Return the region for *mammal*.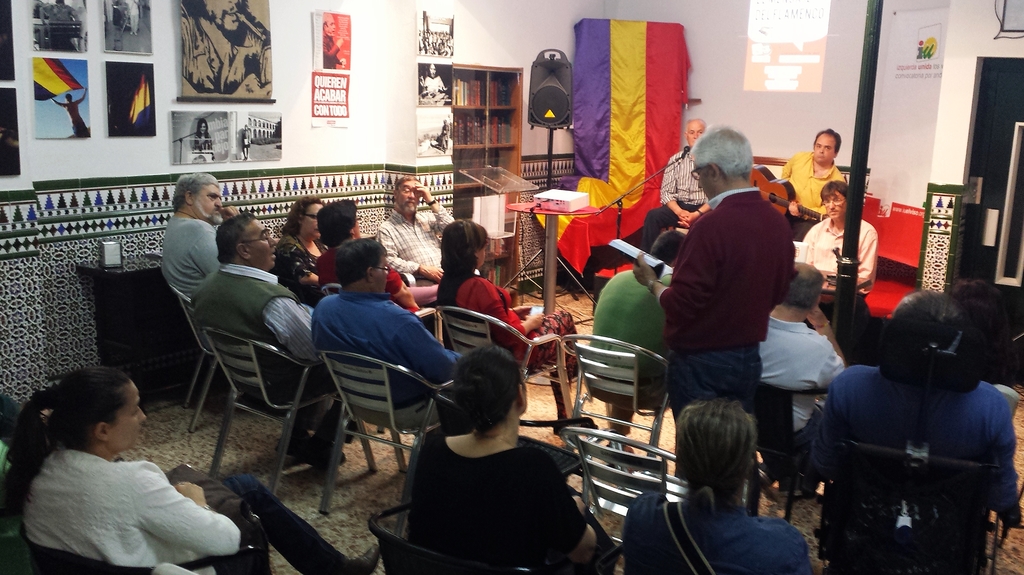
rect(316, 194, 447, 346).
